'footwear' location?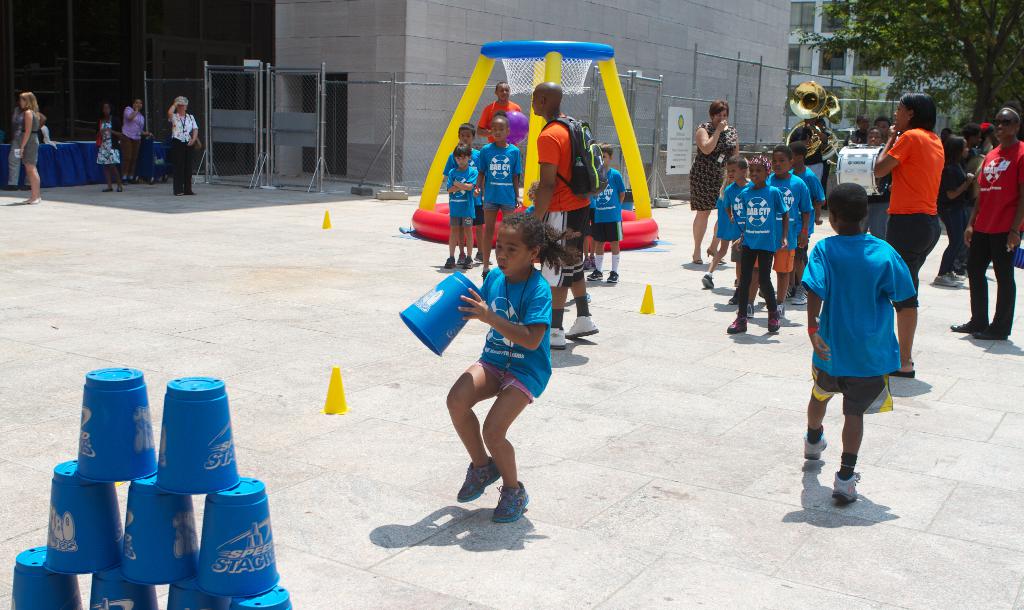
465, 258, 473, 269
